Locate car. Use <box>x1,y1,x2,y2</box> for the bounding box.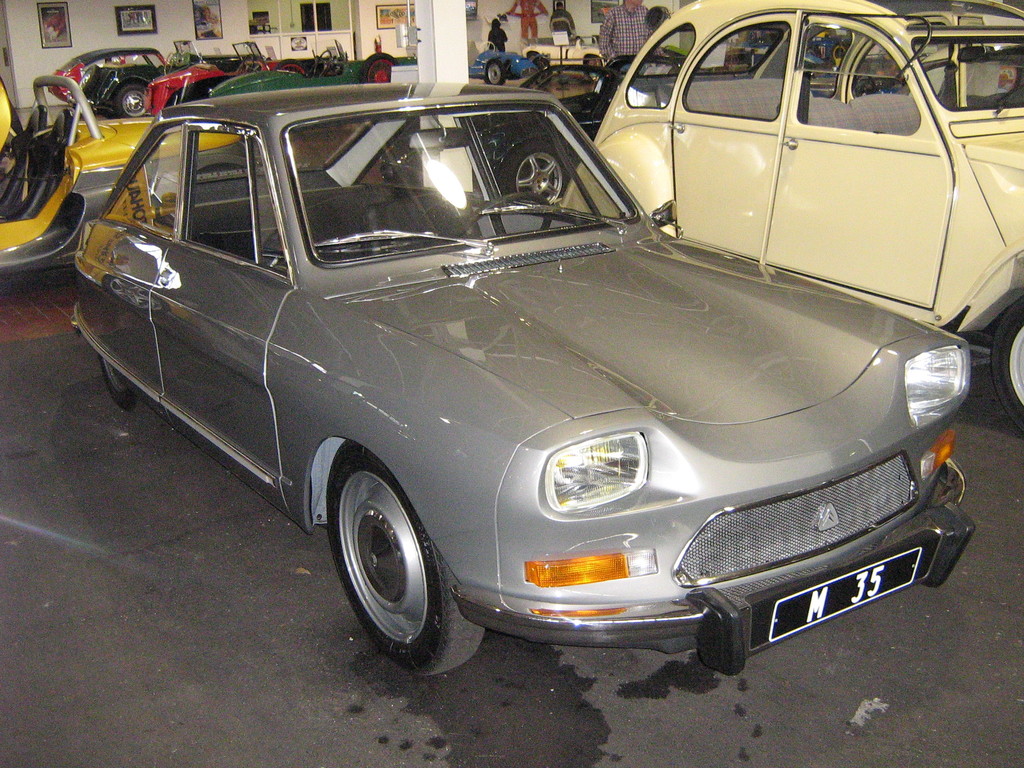
<box>40,45,153,97</box>.
